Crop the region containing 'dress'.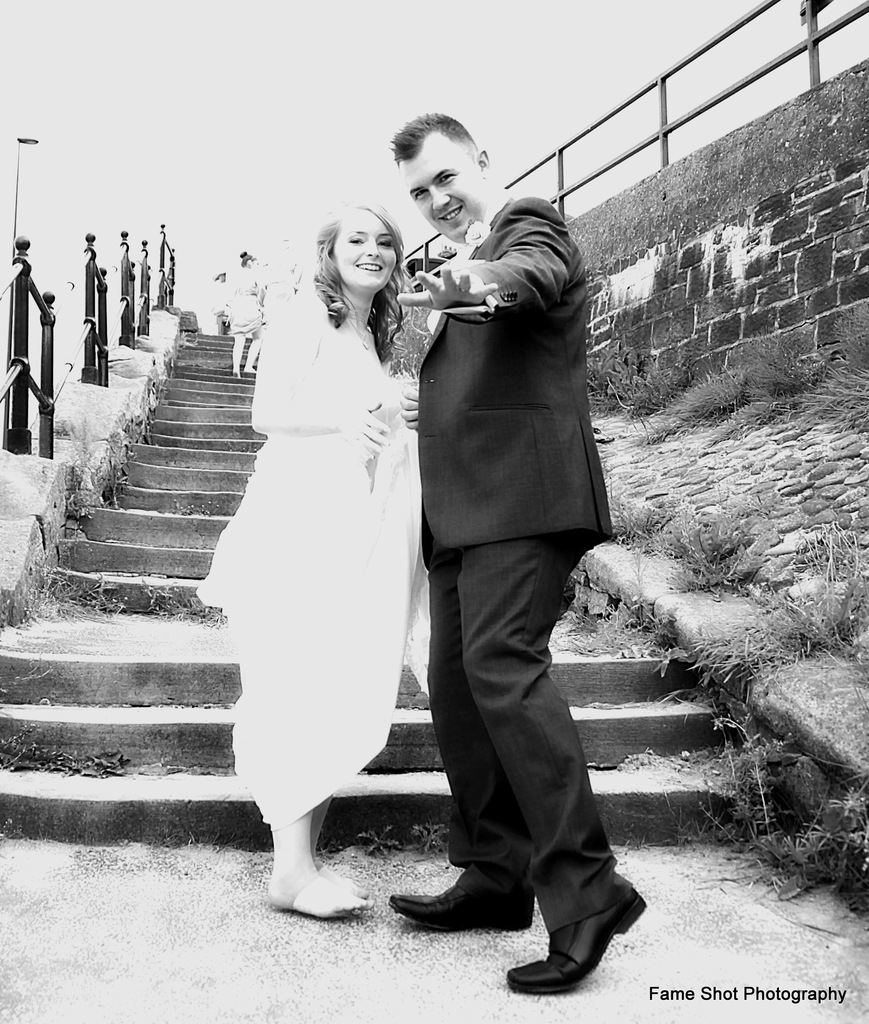
Crop region: [190,310,430,829].
